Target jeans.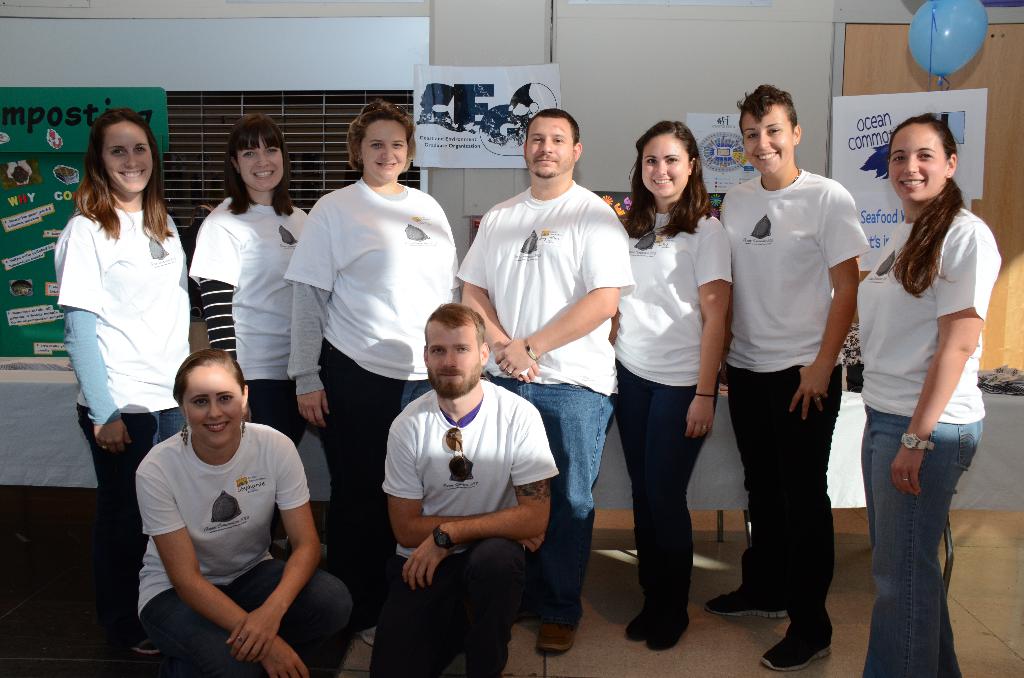
Target region: box(80, 412, 177, 615).
